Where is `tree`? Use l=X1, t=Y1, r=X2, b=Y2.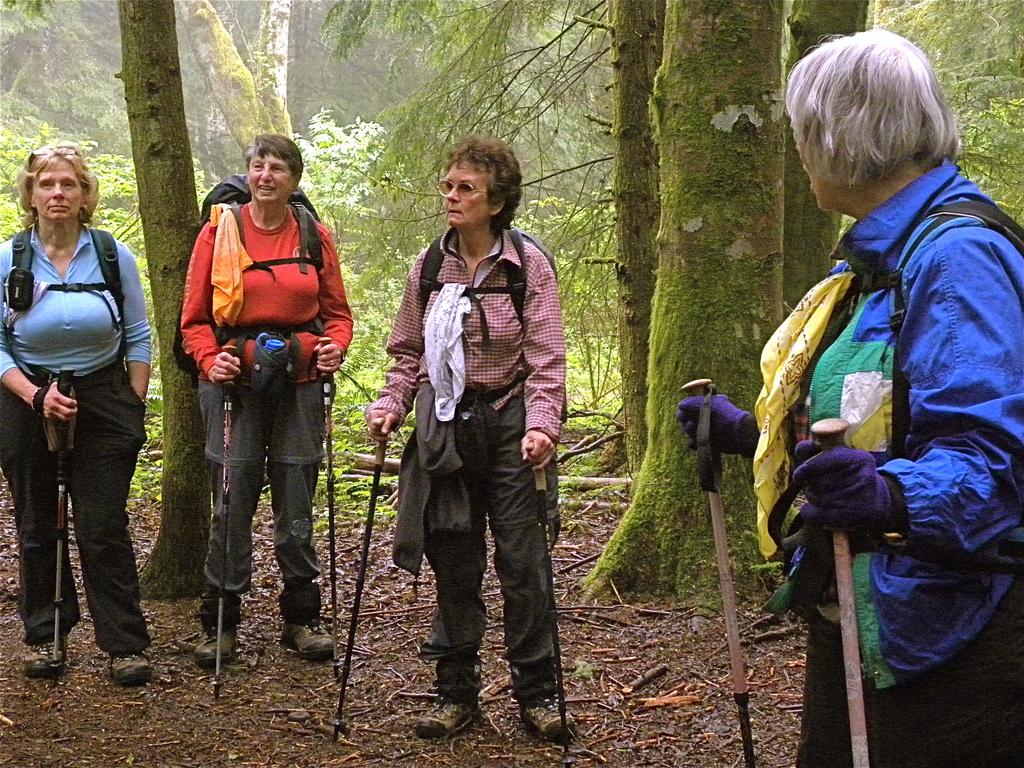
l=578, t=0, r=664, b=479.
